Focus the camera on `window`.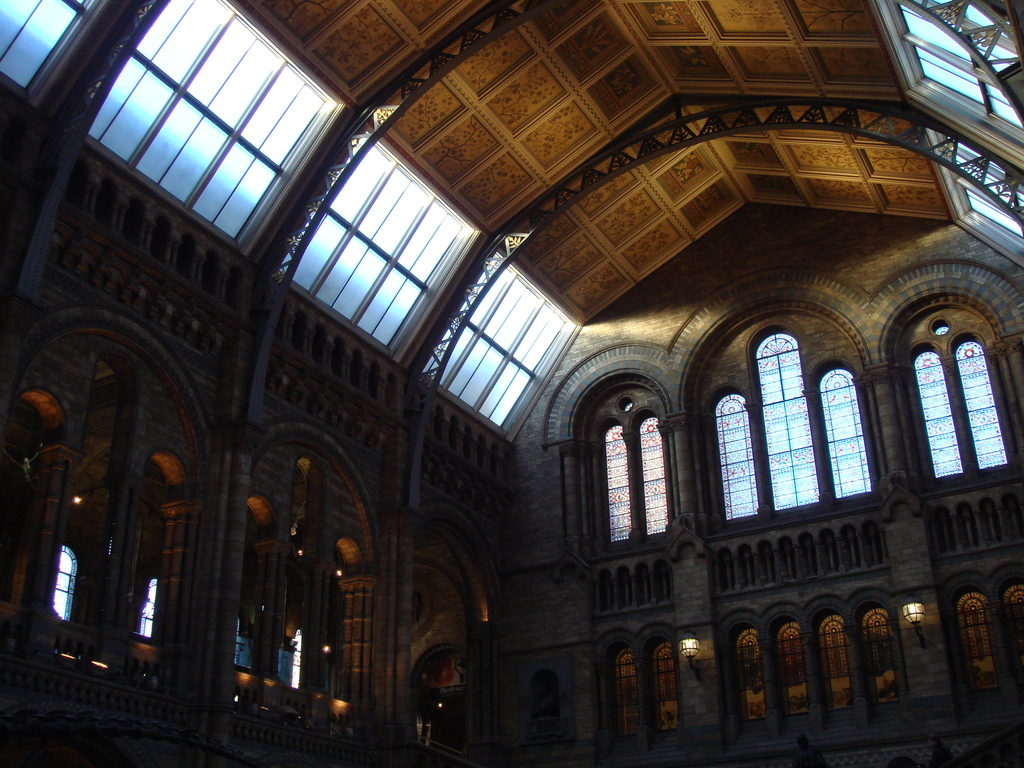
Focus region: box(735, 627, 769, 713).
